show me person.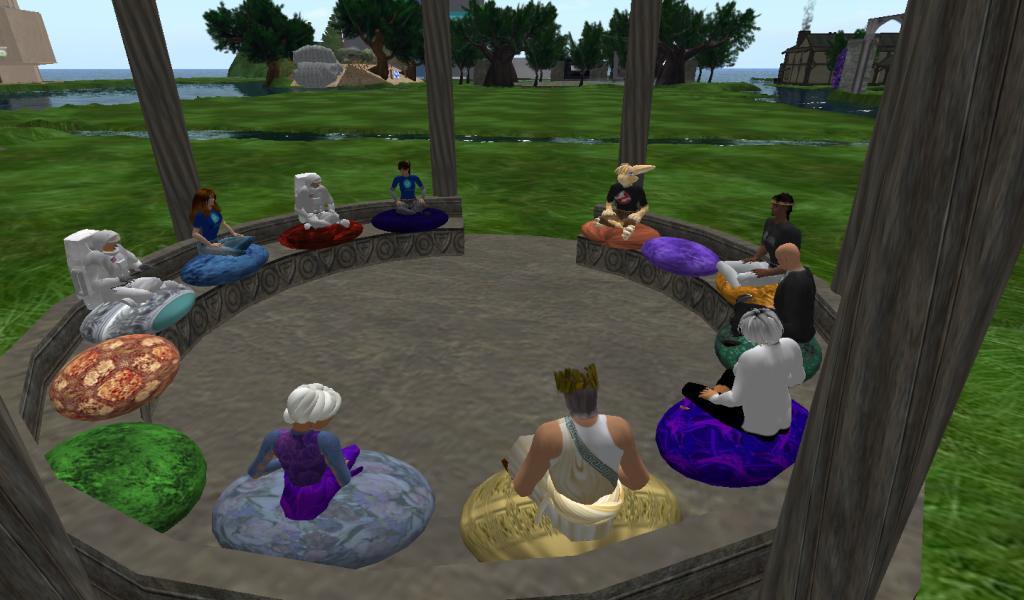
person is here: 684/303/807/440.
